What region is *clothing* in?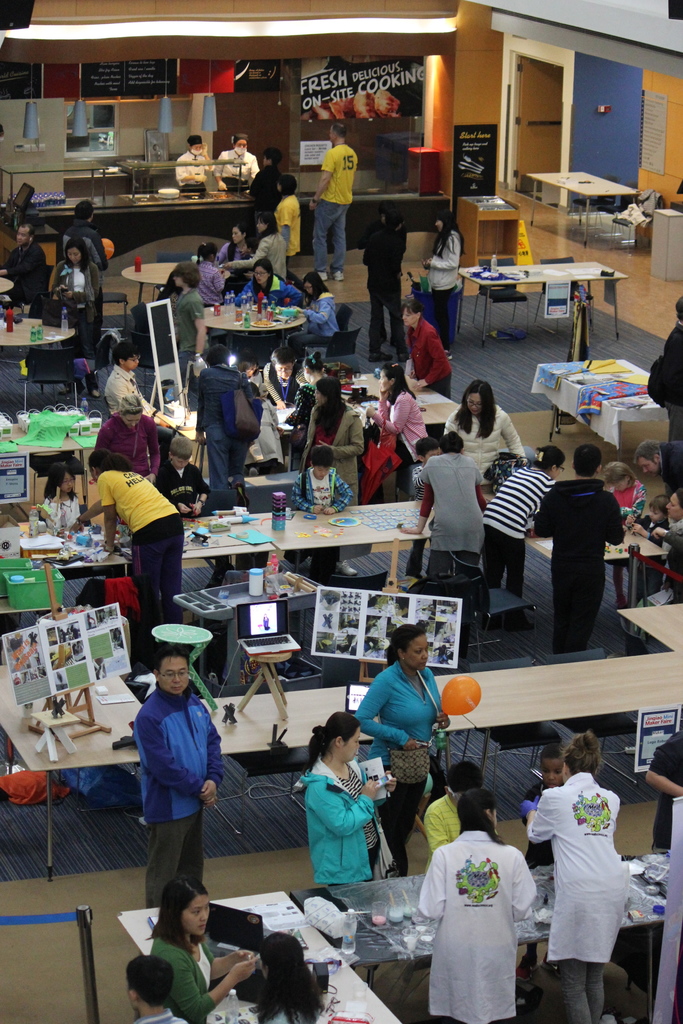
(left=45, top=253, right=90, bottom=334).
